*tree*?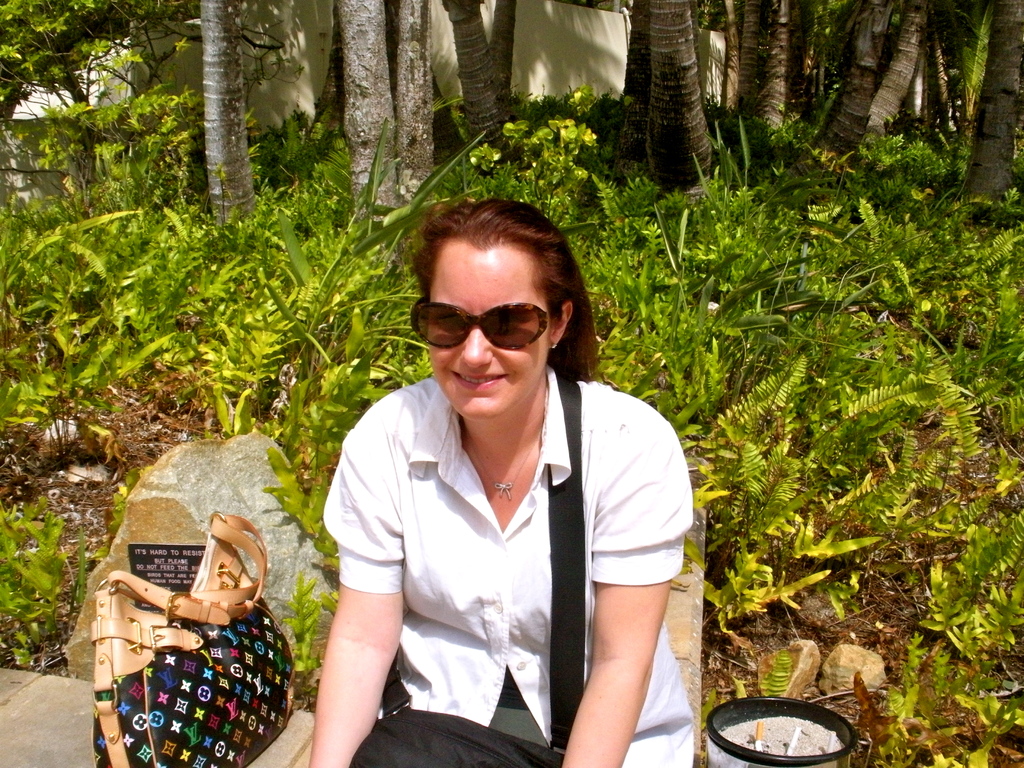
pyautogui.locateOnScreen(317, 8, 344, 124)
